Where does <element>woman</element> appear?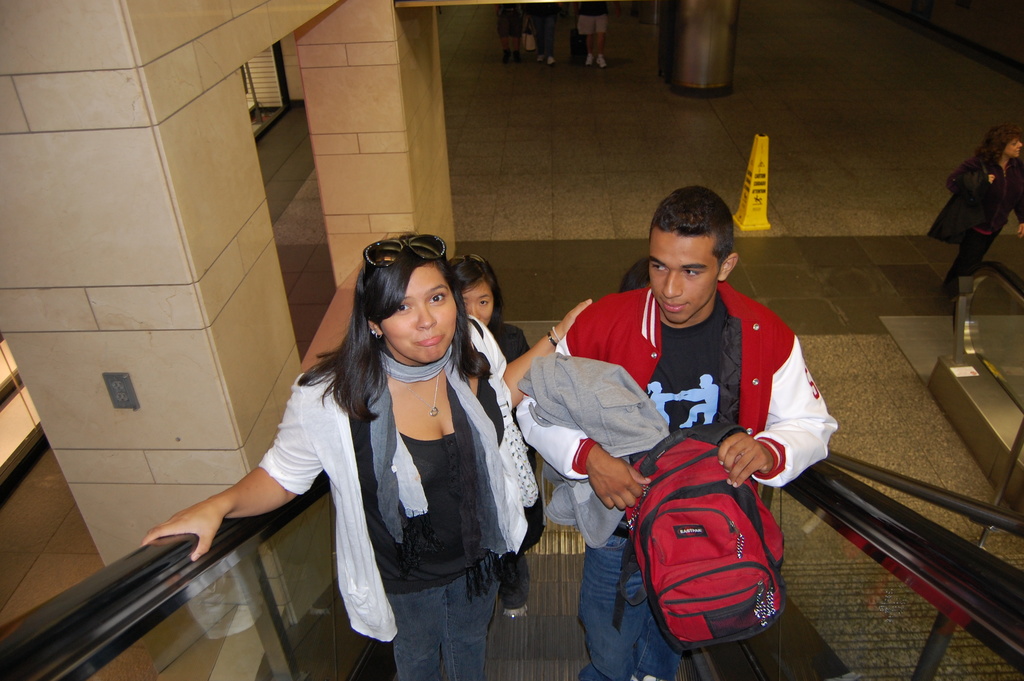
Appears at x1=438, y1=247, x2=556, y2=614.
